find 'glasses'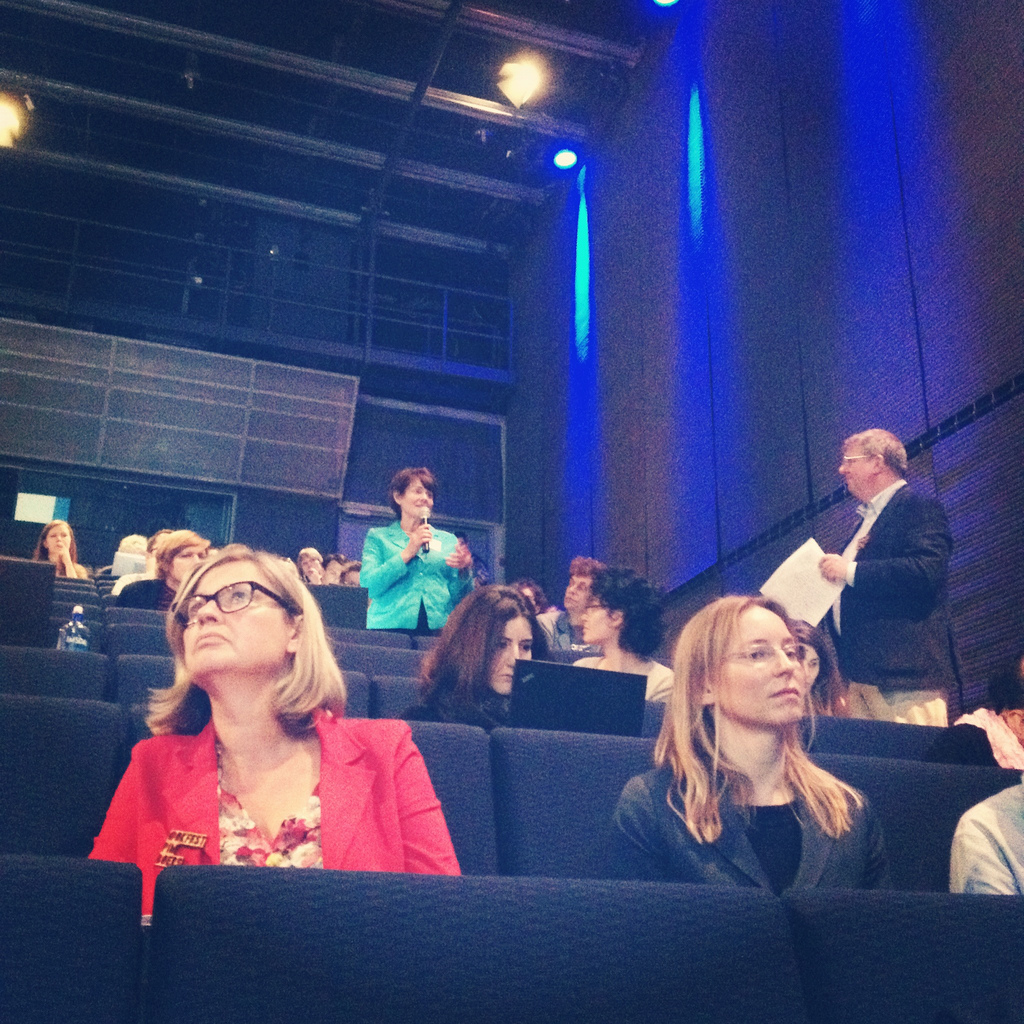
(174, 572, 291, 623)
